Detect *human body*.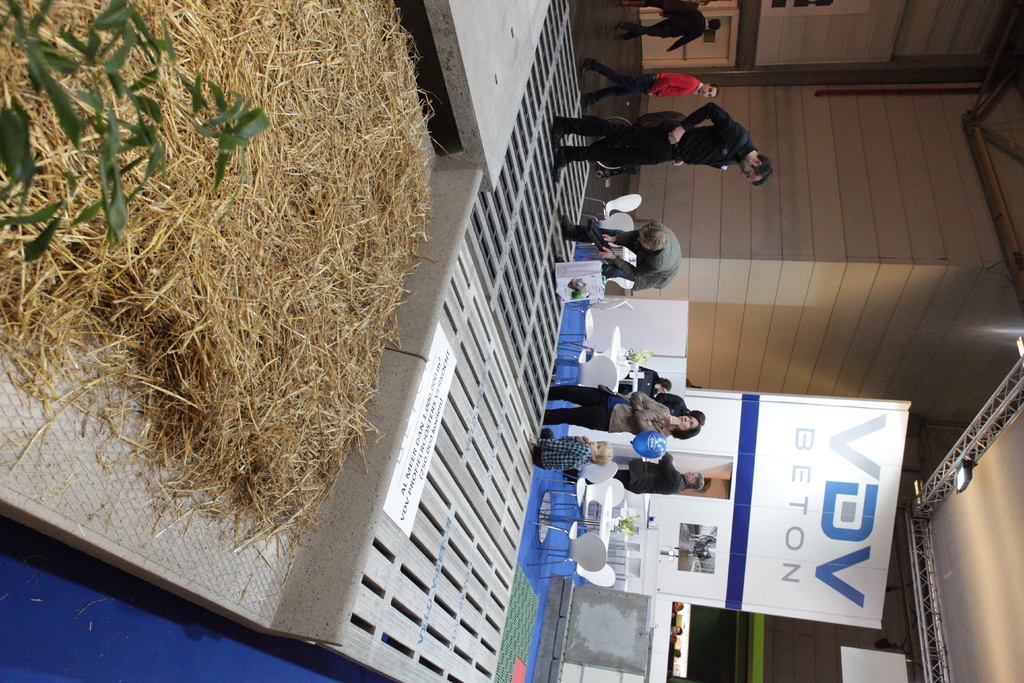
Detected at 527/428/615/474.
